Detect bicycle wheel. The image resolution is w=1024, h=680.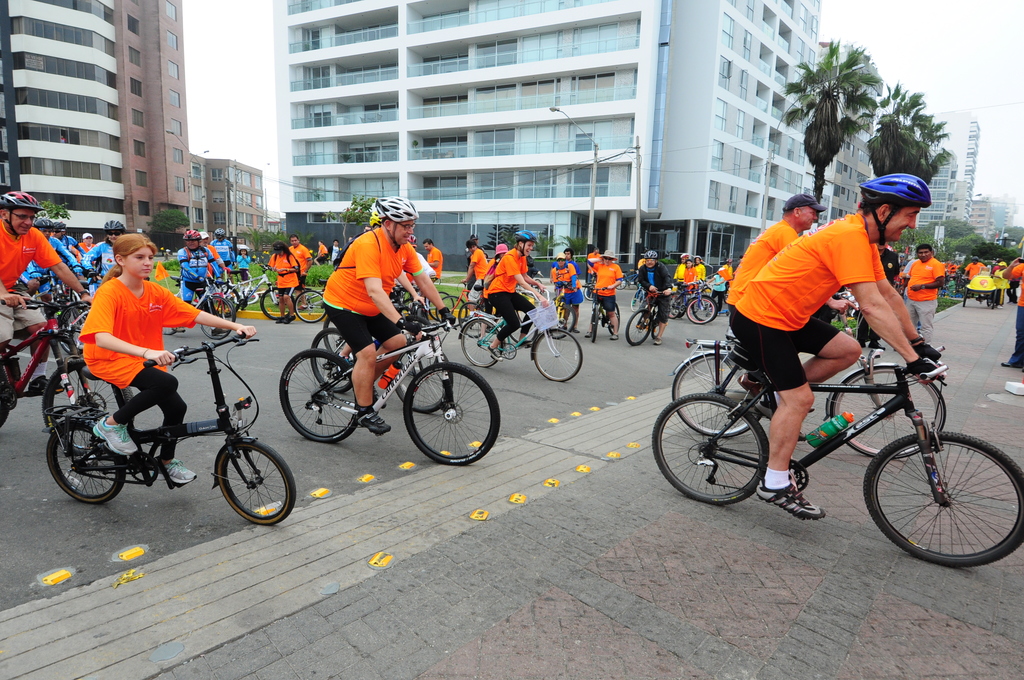
bbox=(626, 311, 648, 344).
